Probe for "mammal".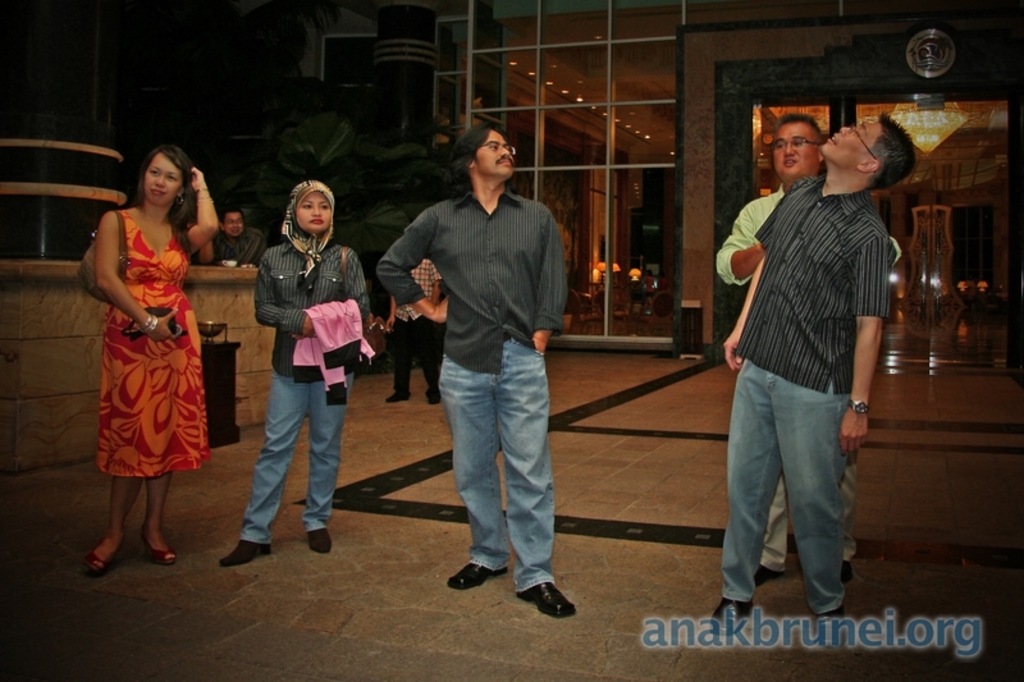
Probe result: <region>388, 257, 447, 403</region>.
